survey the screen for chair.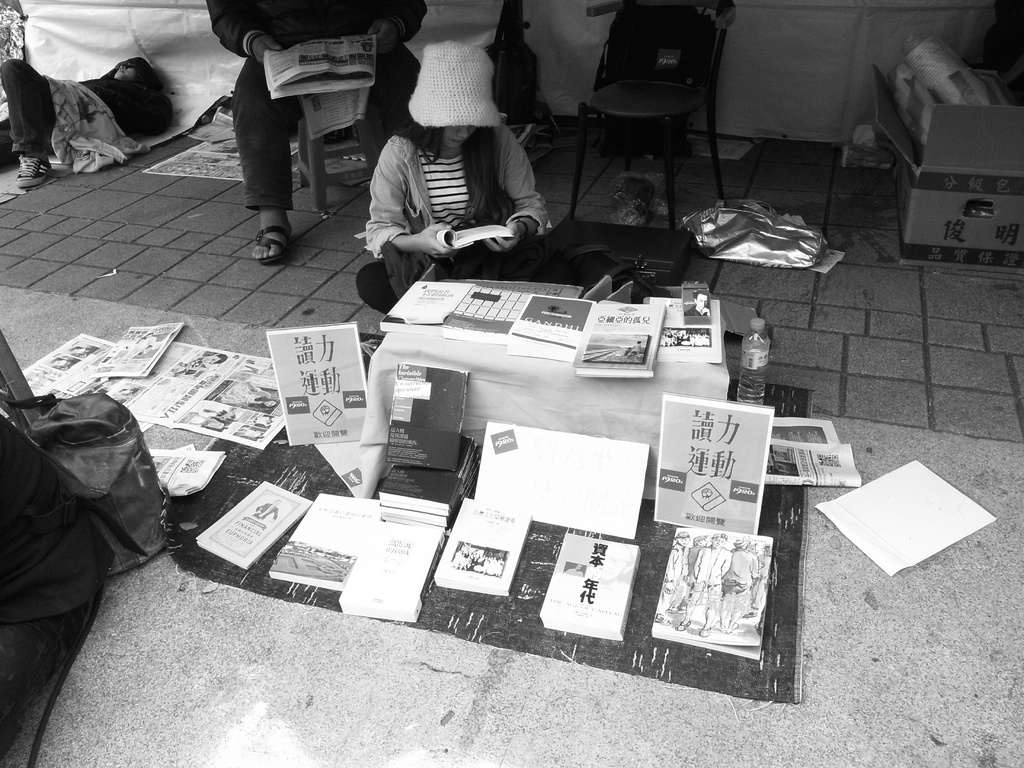
Survey found: left=561, top=27, right=707, bottom=256.
